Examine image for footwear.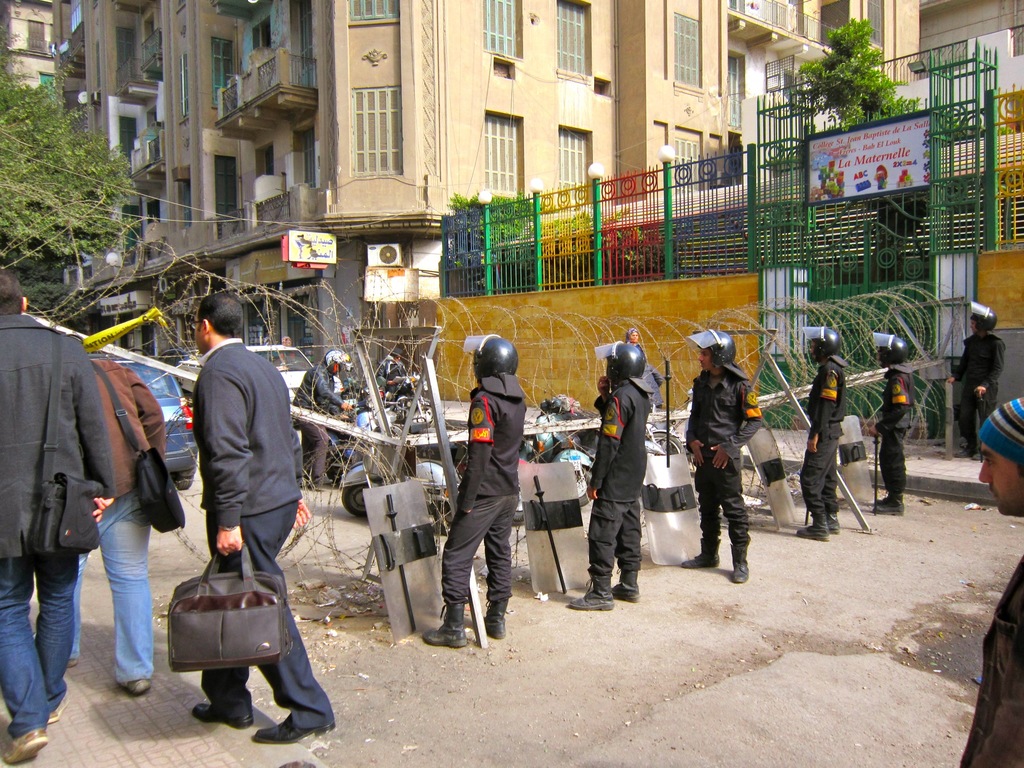
Examination result: x1=732, y1=543, x2=749, y2=585.
